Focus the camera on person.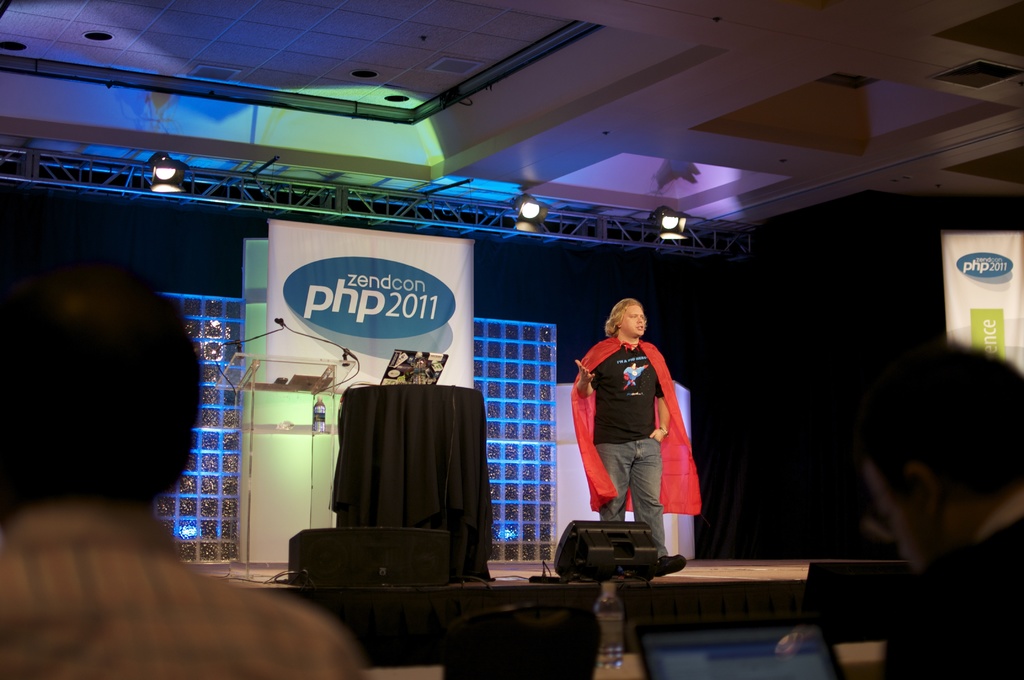
Focus region: l=0, t=256, r=364, b=679.
